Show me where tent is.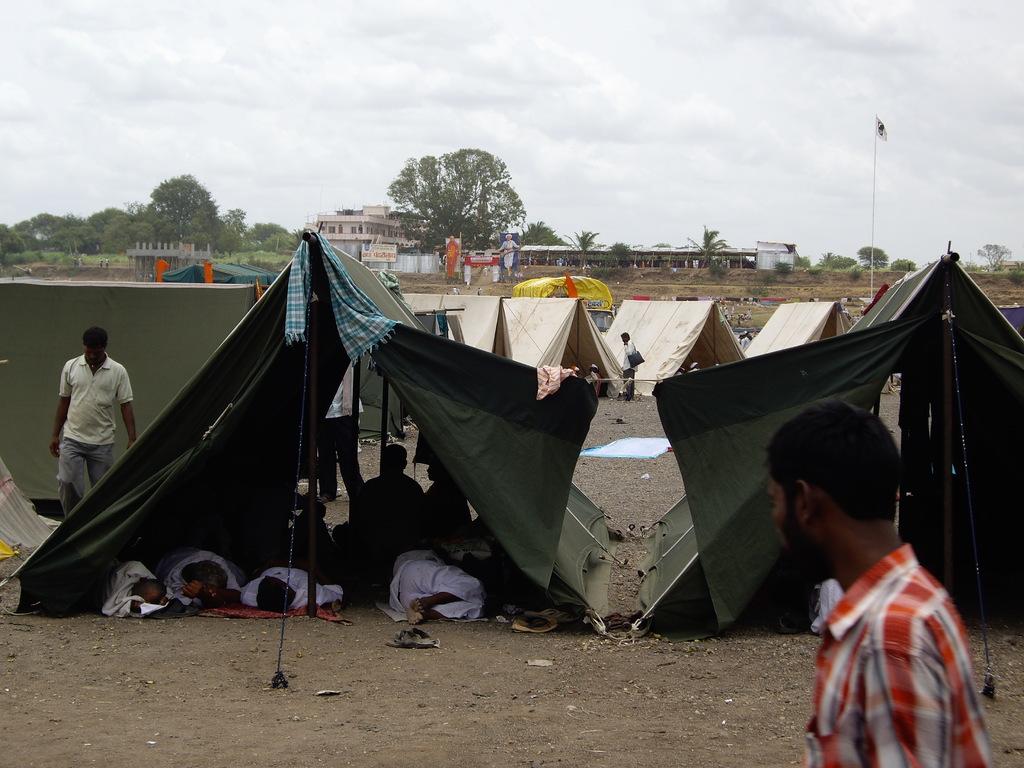
tent is at BBox(2, 224, 636, 655).
